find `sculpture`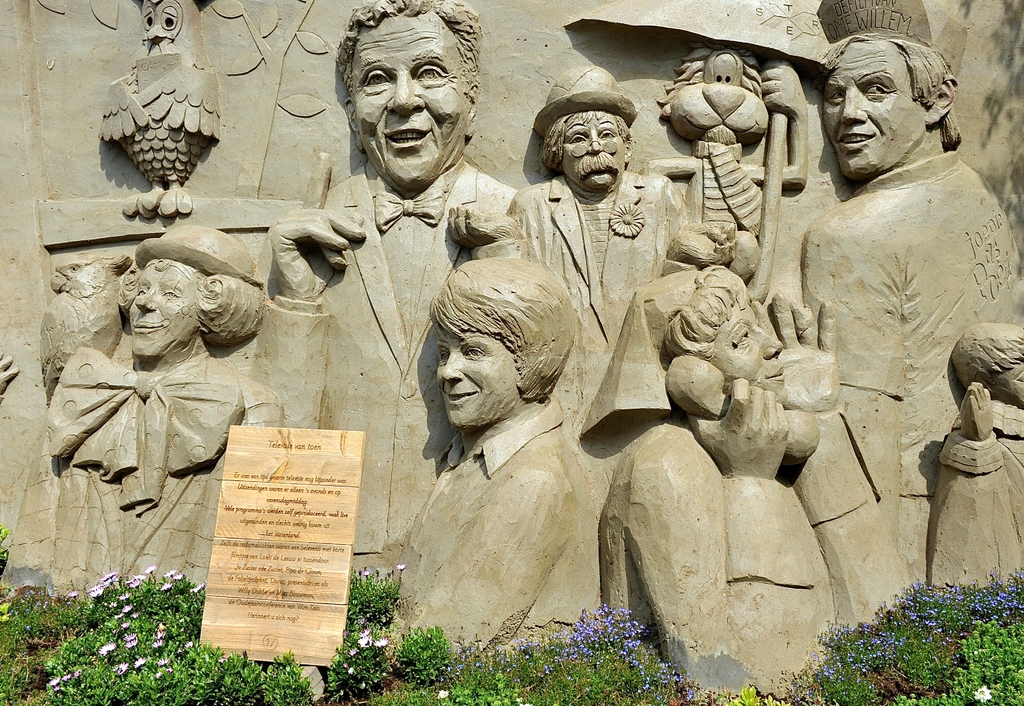
597,265,837,687
